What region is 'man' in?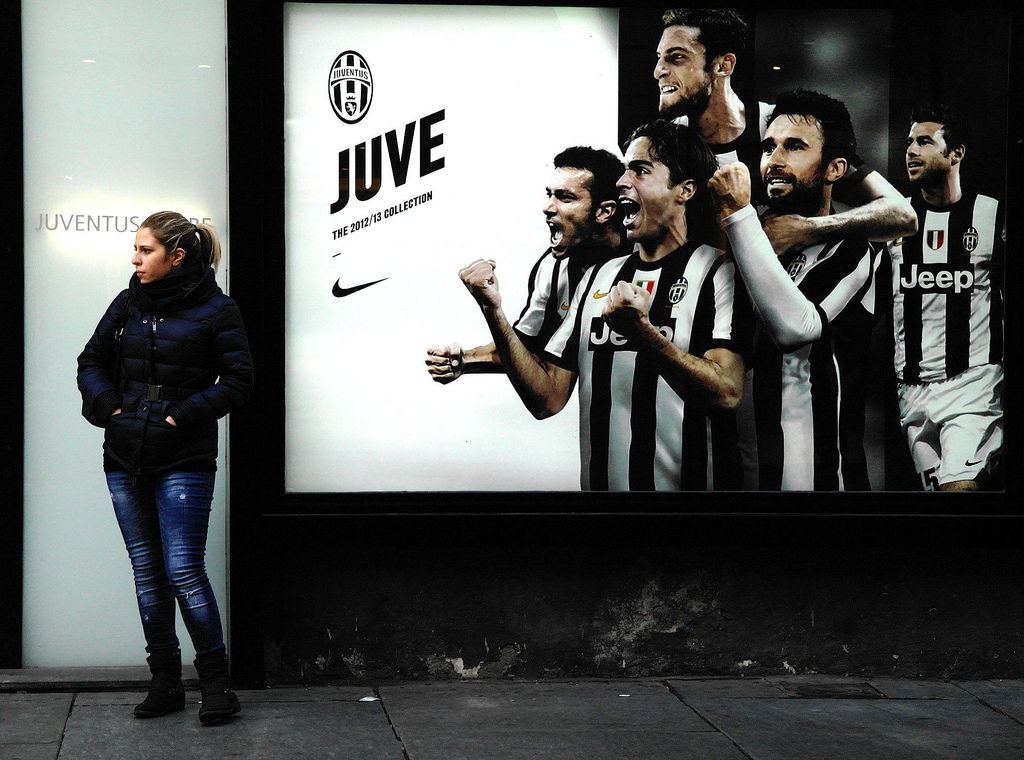
<region>647, 7, 929, 267</region>.
